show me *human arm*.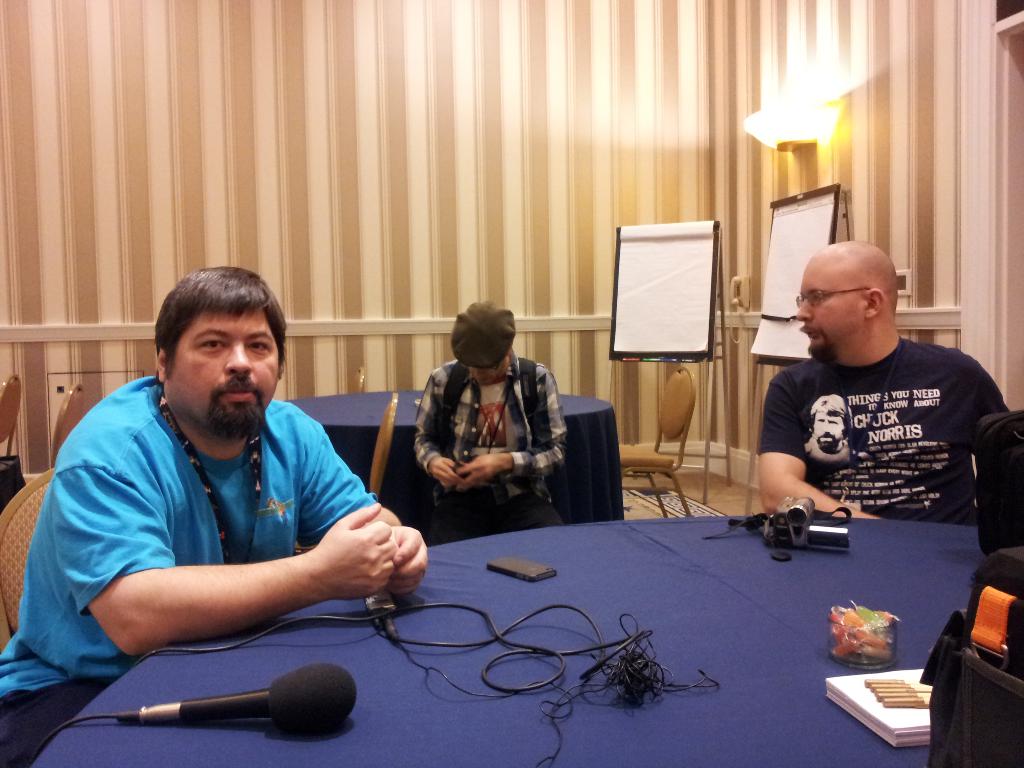
*human arm* is here: region(75, 521, 387, 655).
